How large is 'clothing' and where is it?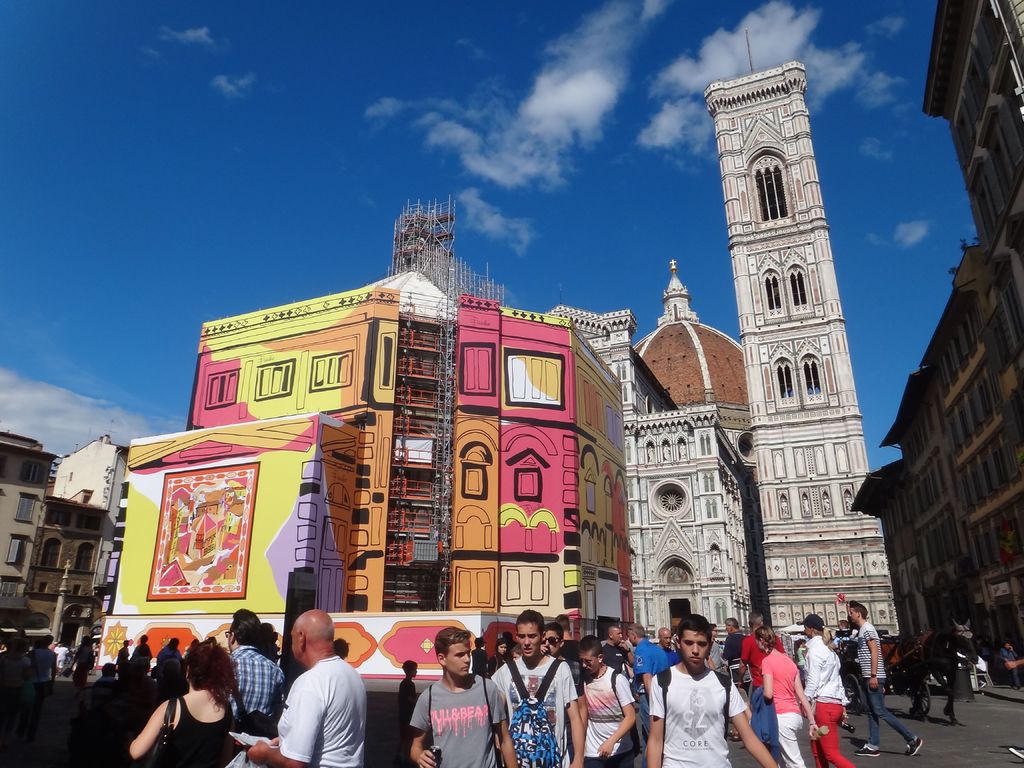
Bounding box: [721,627,742,669].
